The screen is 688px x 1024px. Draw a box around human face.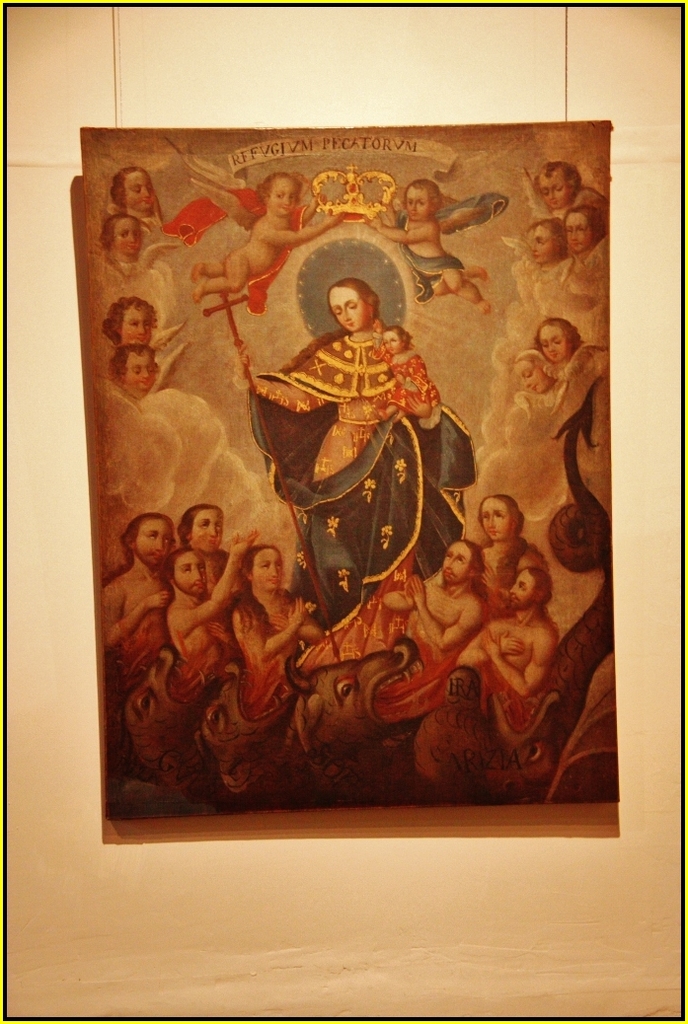
detection(573, 213, 591, 259).
